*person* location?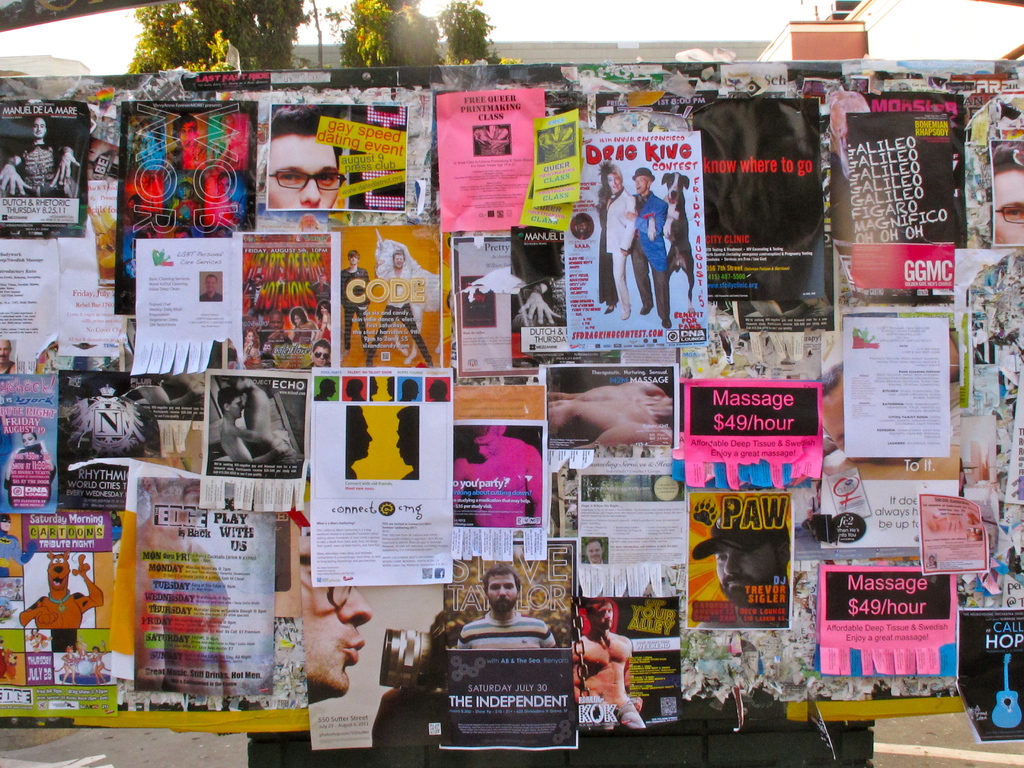
<bbox>0, 115, 80, 195</bbox>
